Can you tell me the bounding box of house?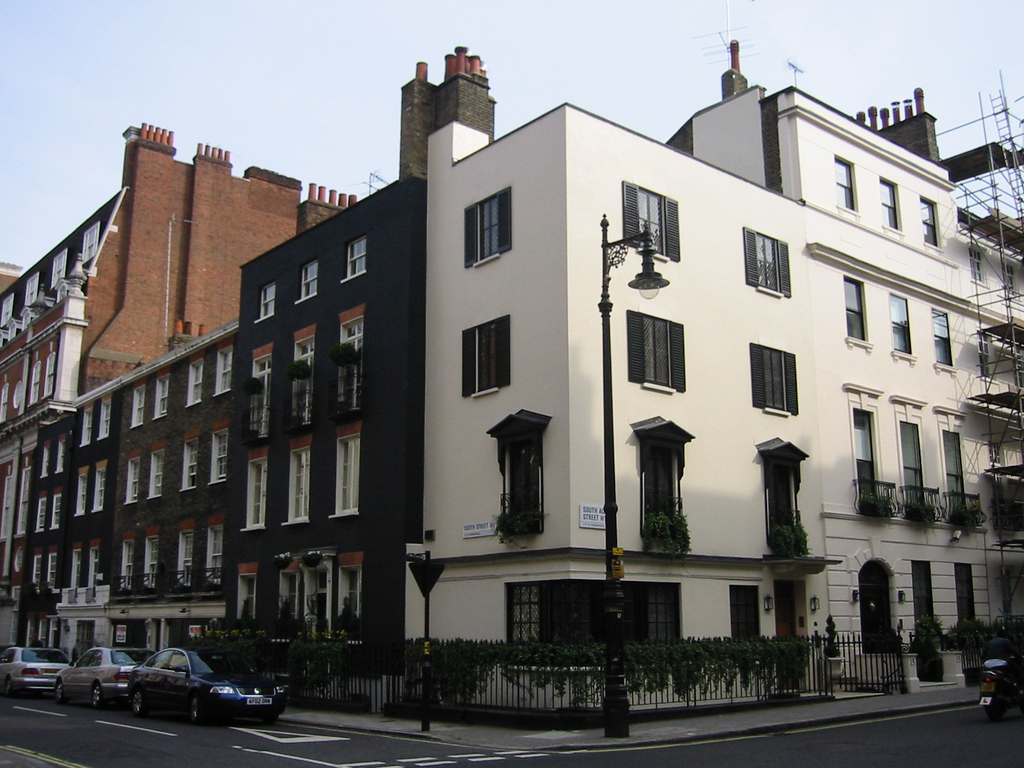
detection(0, 117, 367, 690).
